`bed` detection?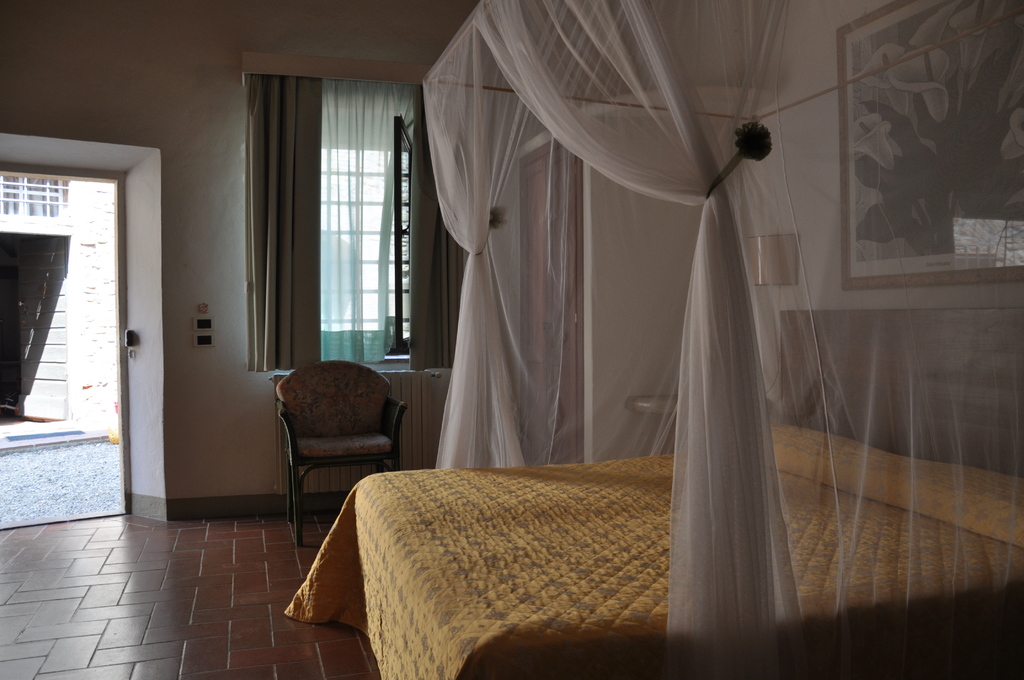
[288,0,1023,679]
